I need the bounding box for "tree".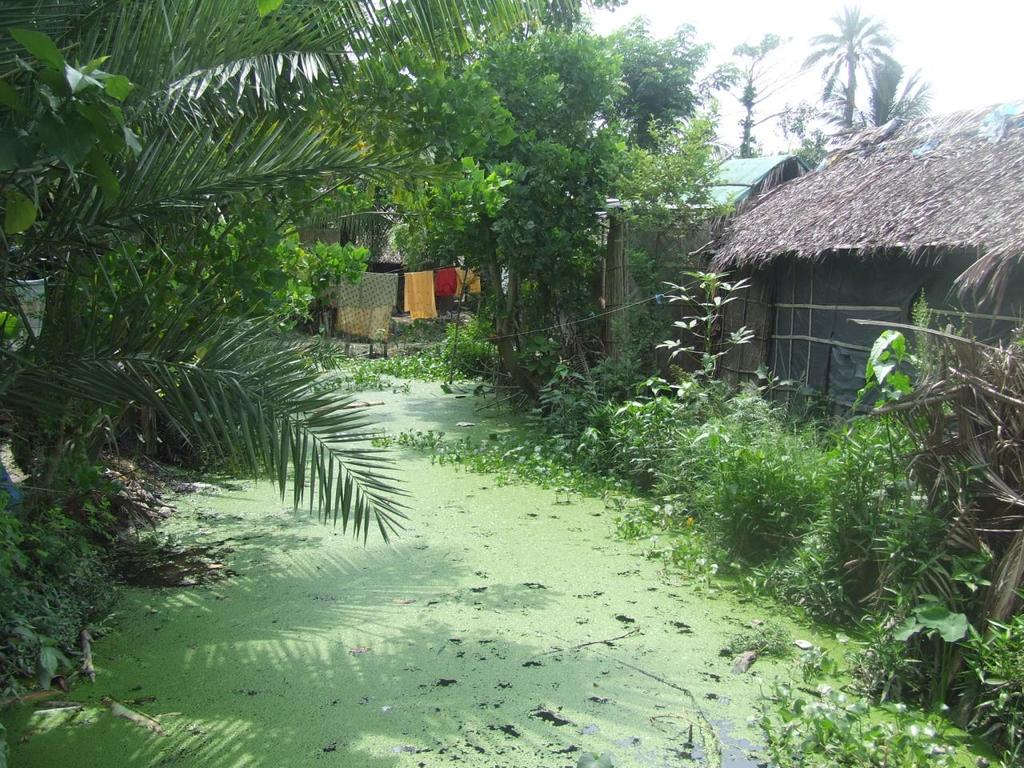
Here it is: bbox=[708, 15, 783, 171].
